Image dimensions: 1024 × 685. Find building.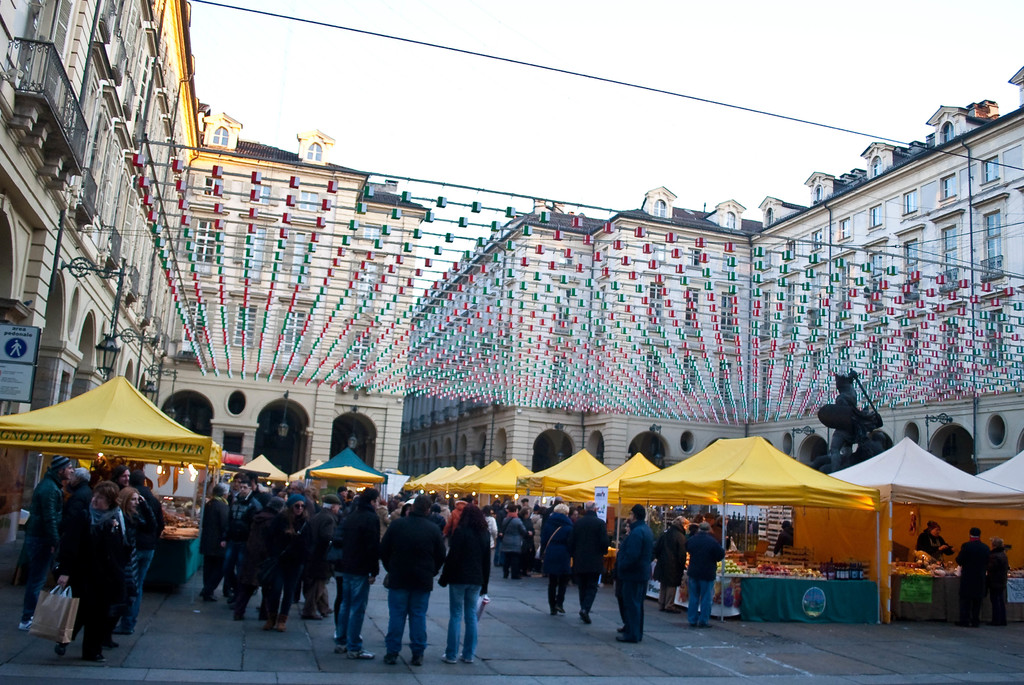
bbox(400, 65, 1023, 473).
